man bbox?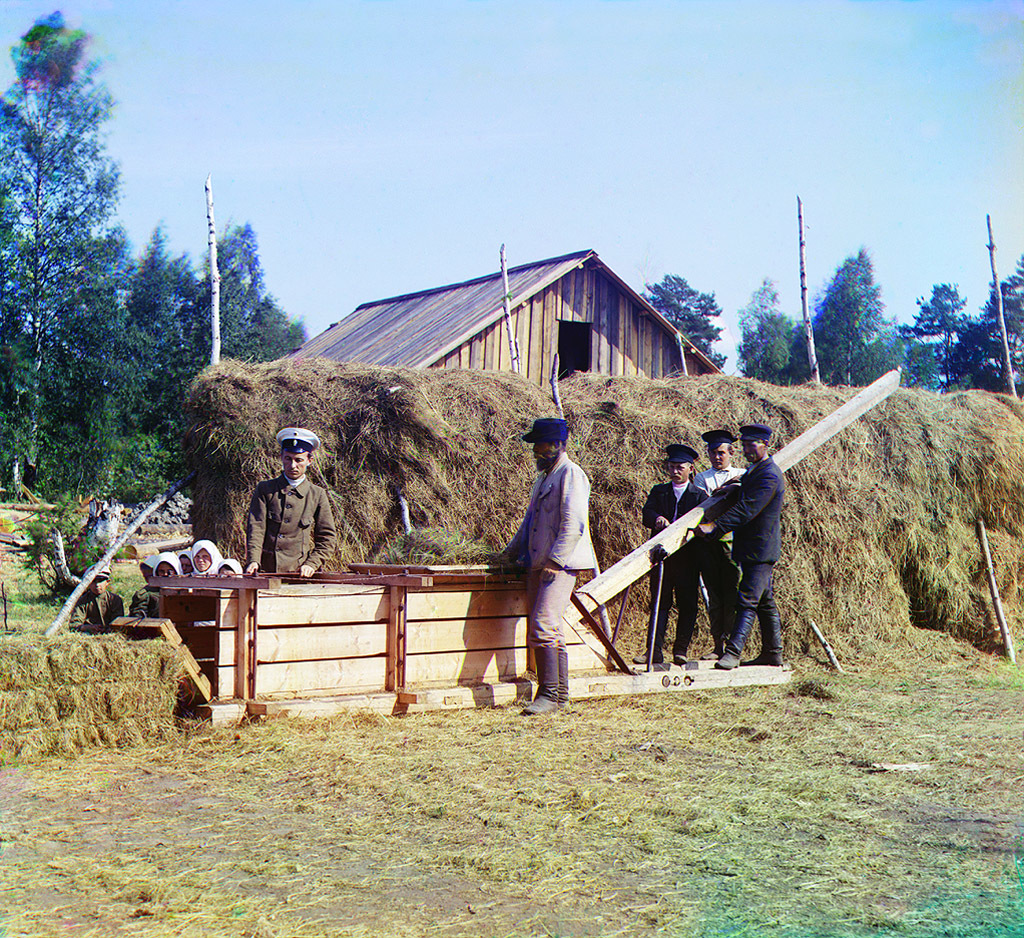
[239,429,332,573]
